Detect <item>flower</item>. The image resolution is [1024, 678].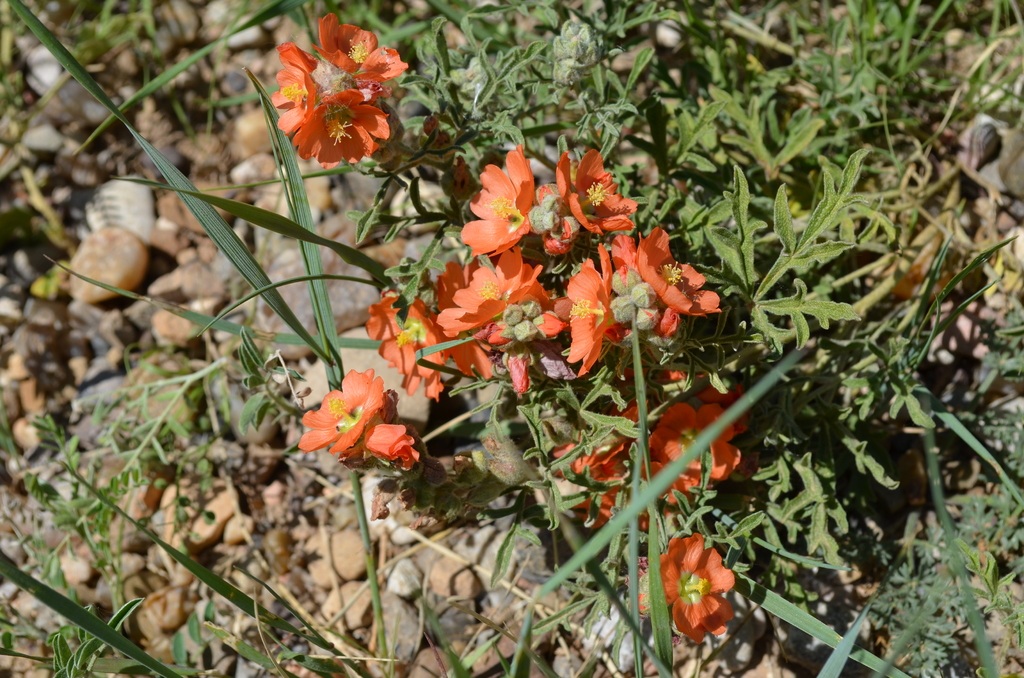
{"x1": 296, "y1": 362, "x2": 397, "y2": 458}.
